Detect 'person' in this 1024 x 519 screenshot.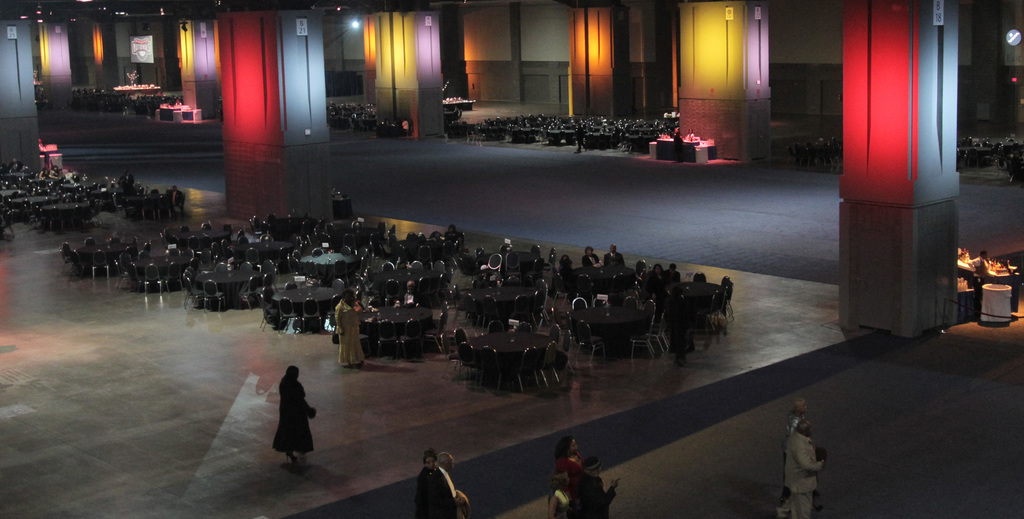
Detection: pyautogui.locateOnScreen(580, 247, 601, 269).
